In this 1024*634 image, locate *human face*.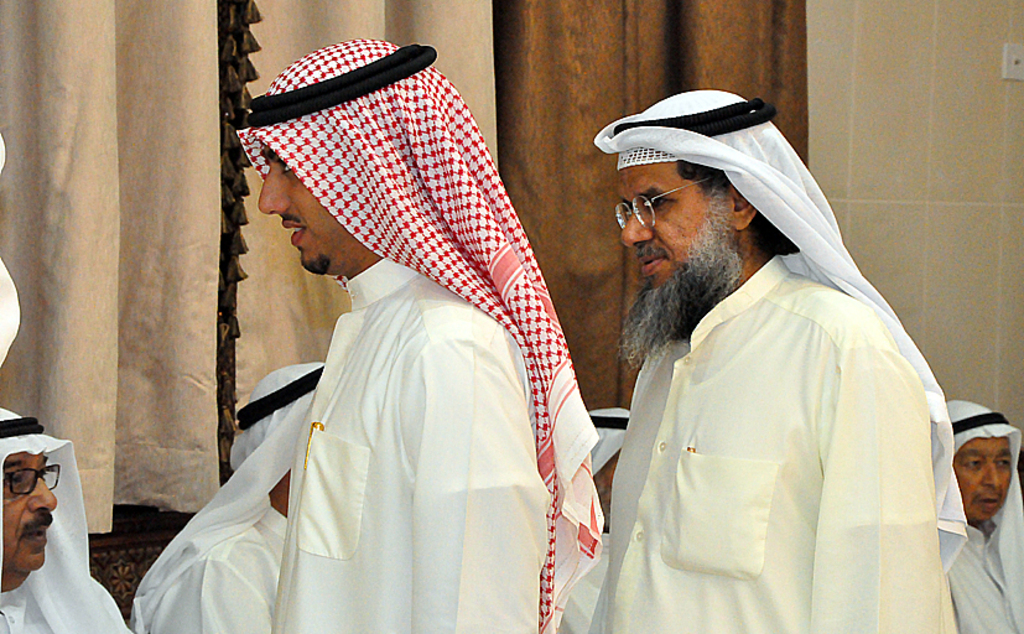
Bounding box: [x1=613, y1=161, x2=714, y2=301].
